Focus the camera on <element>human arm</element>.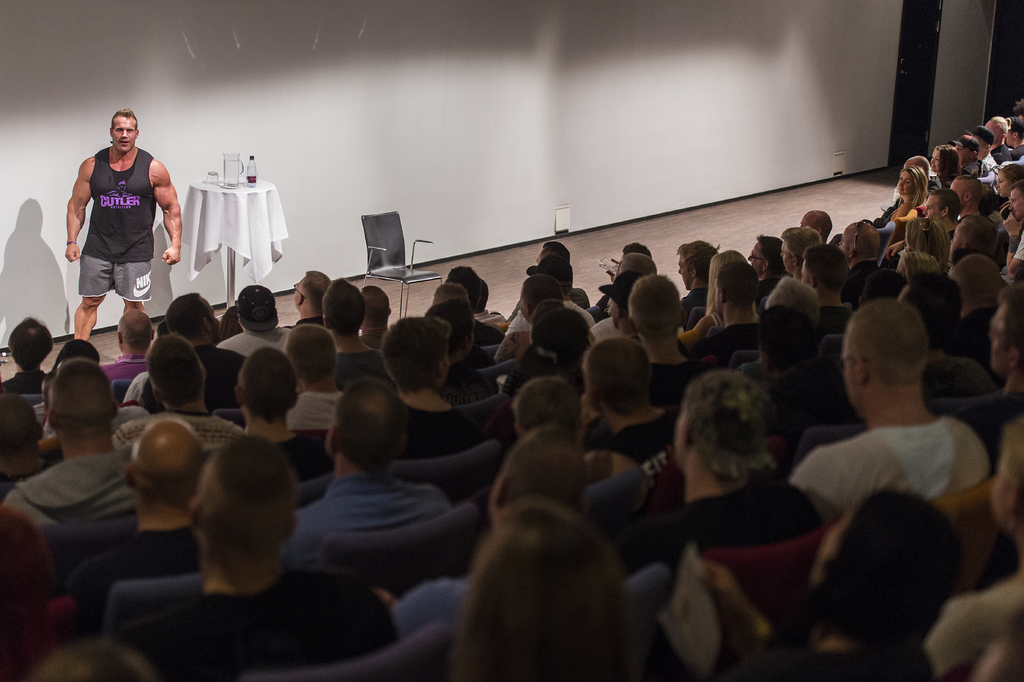
Focus region: select_region(502, 292, 521, 320).
